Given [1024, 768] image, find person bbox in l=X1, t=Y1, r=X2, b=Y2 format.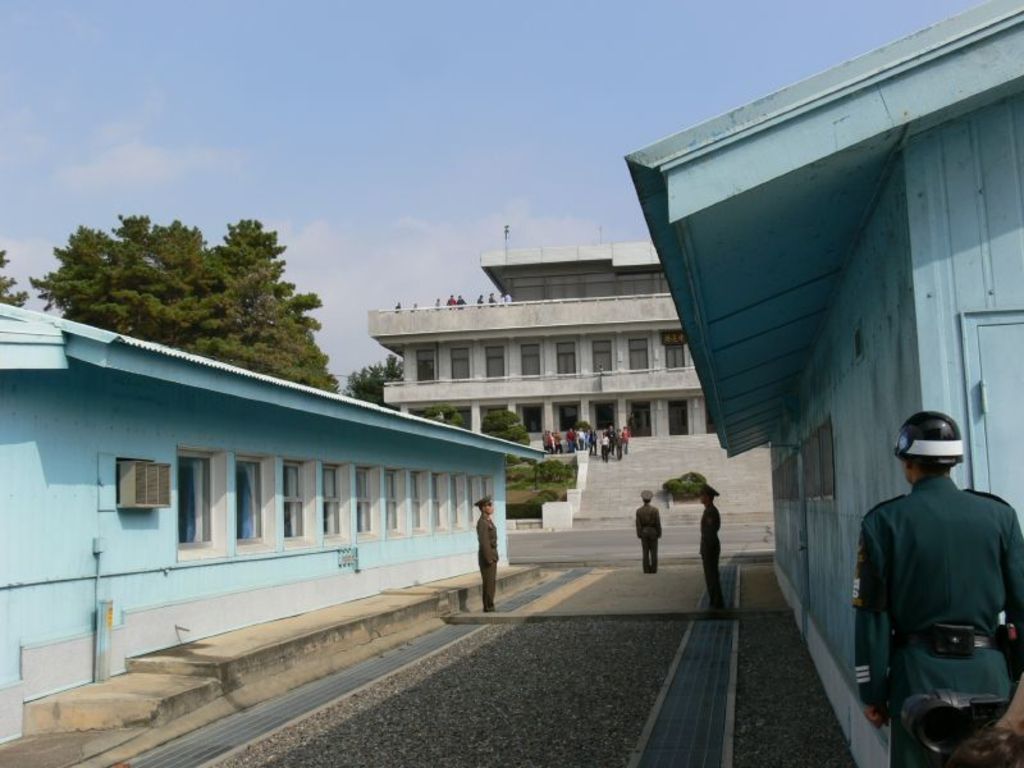
l=631, t=489, r=664, b=572.
